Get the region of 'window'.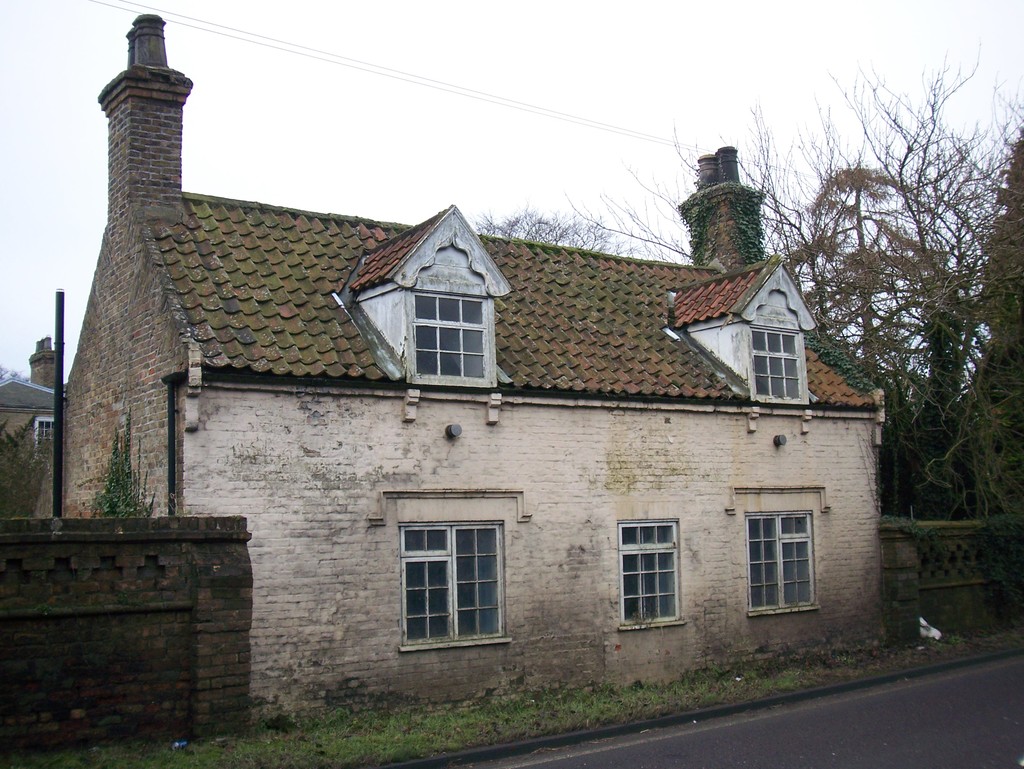
bbox(35, 421, 51, 456).
